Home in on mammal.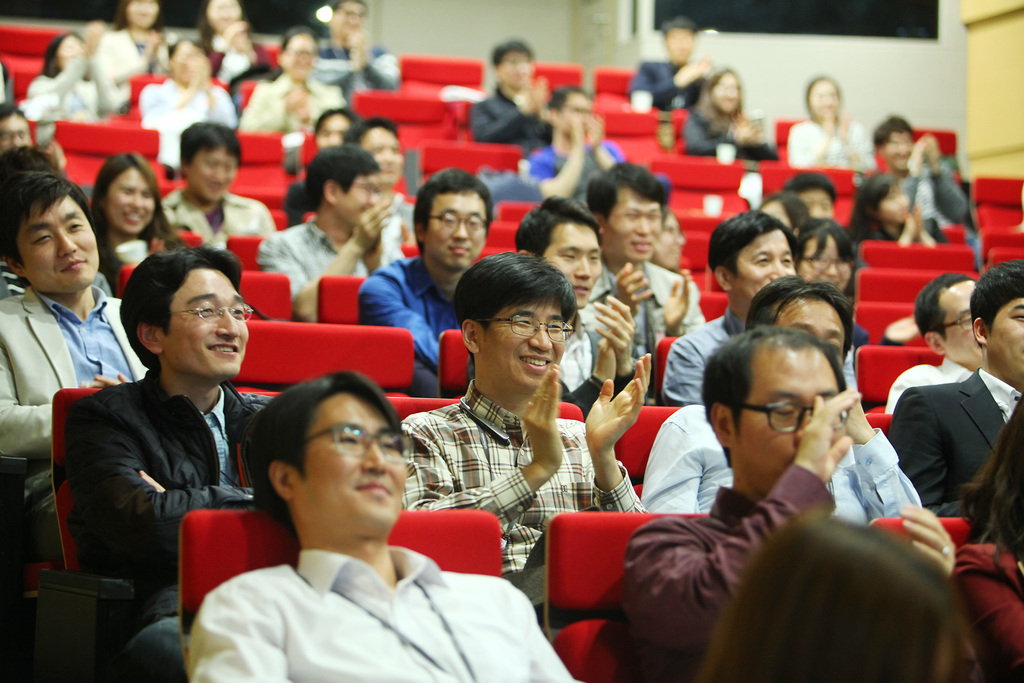
Homed in at region(687, 66, 777, 161).
